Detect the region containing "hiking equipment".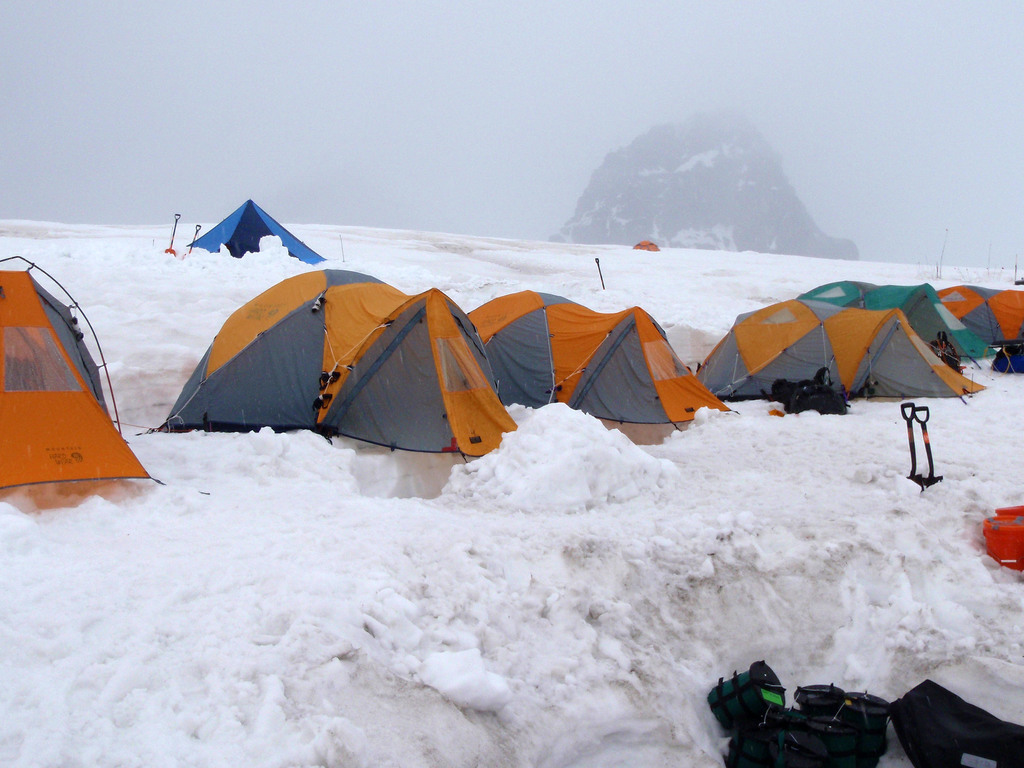
(461, 279, 742, 420).
